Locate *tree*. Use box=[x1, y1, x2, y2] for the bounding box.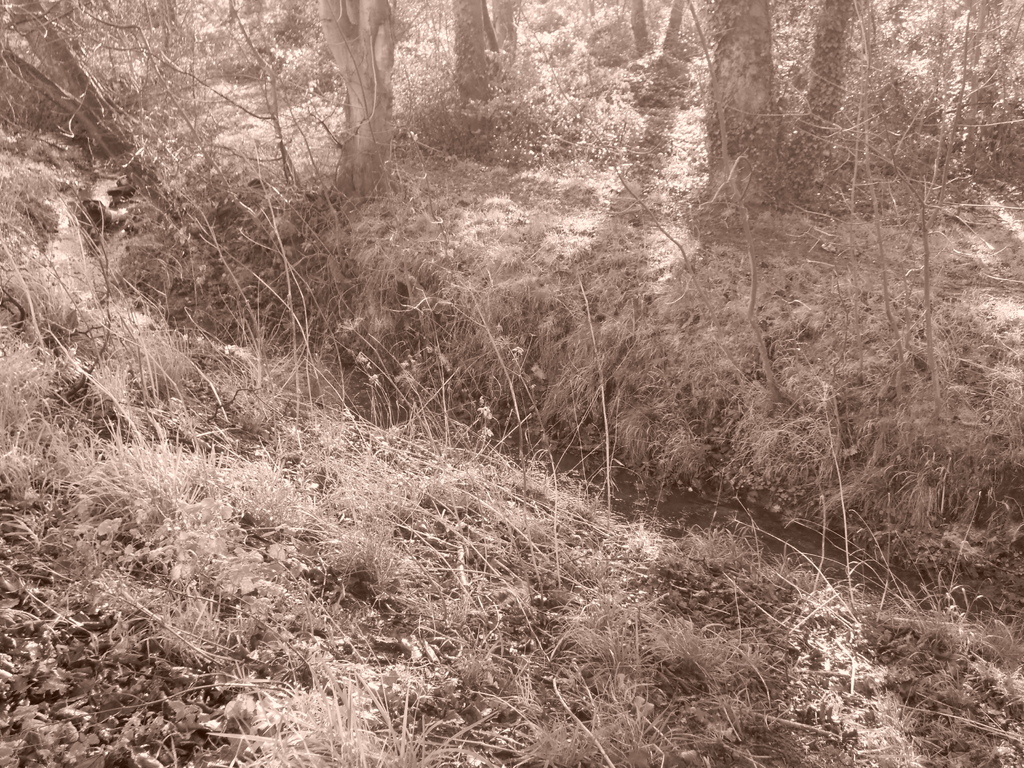
box=[318, 0, 413, 202].
